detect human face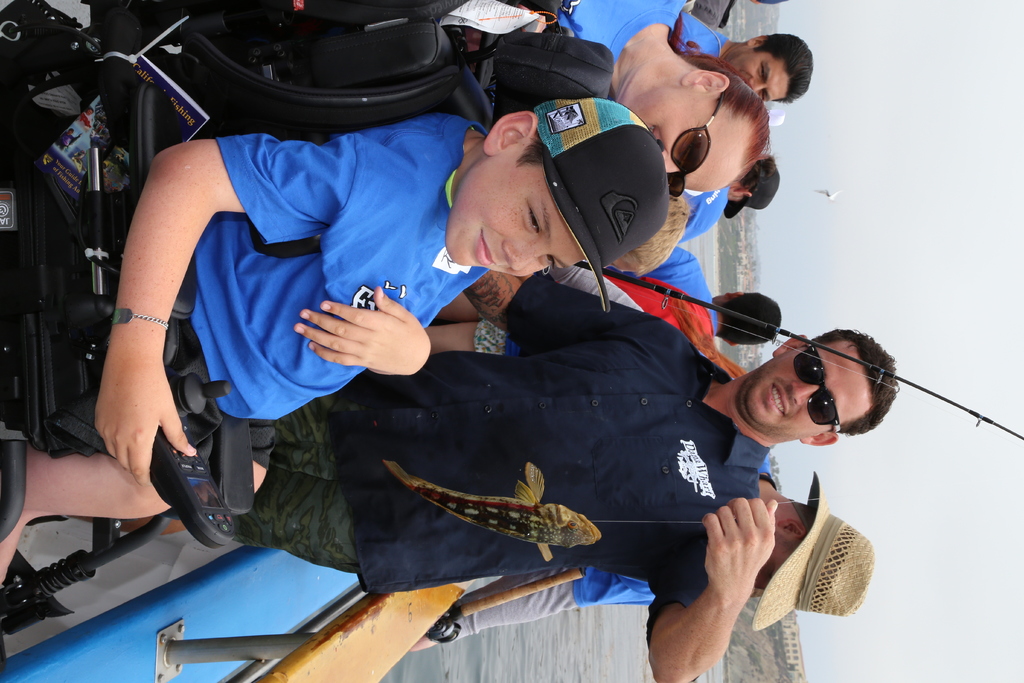
[left=728, top=47, right=791, bottom=103]
